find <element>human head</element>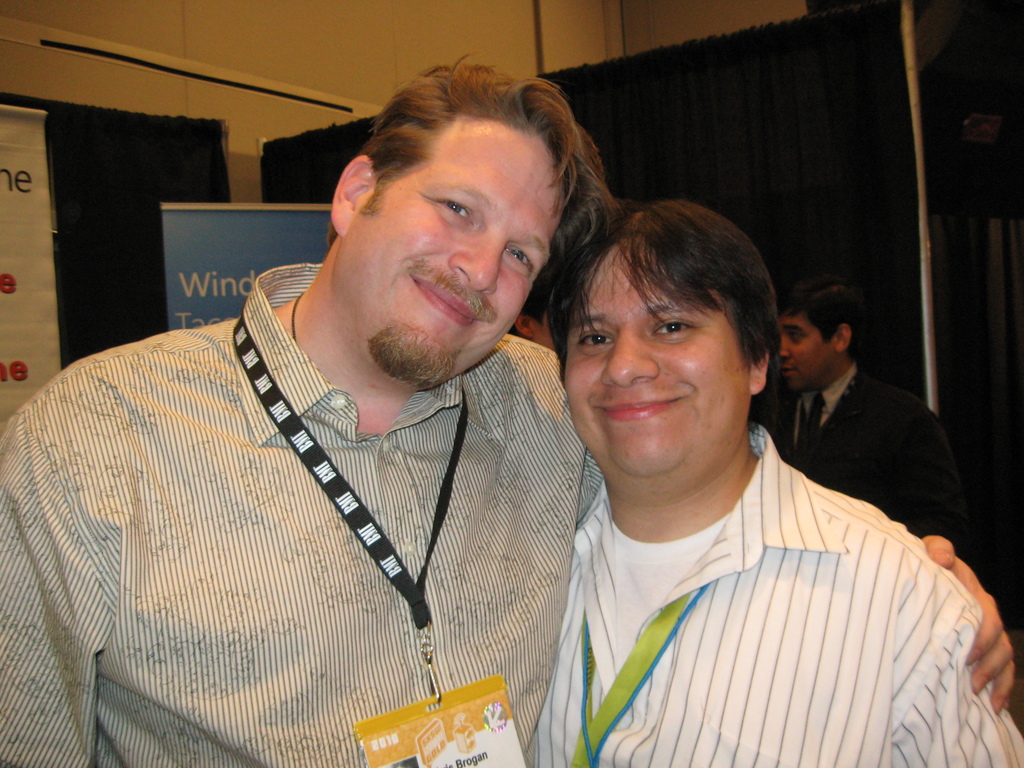
region(534, 194, 795, 459)
